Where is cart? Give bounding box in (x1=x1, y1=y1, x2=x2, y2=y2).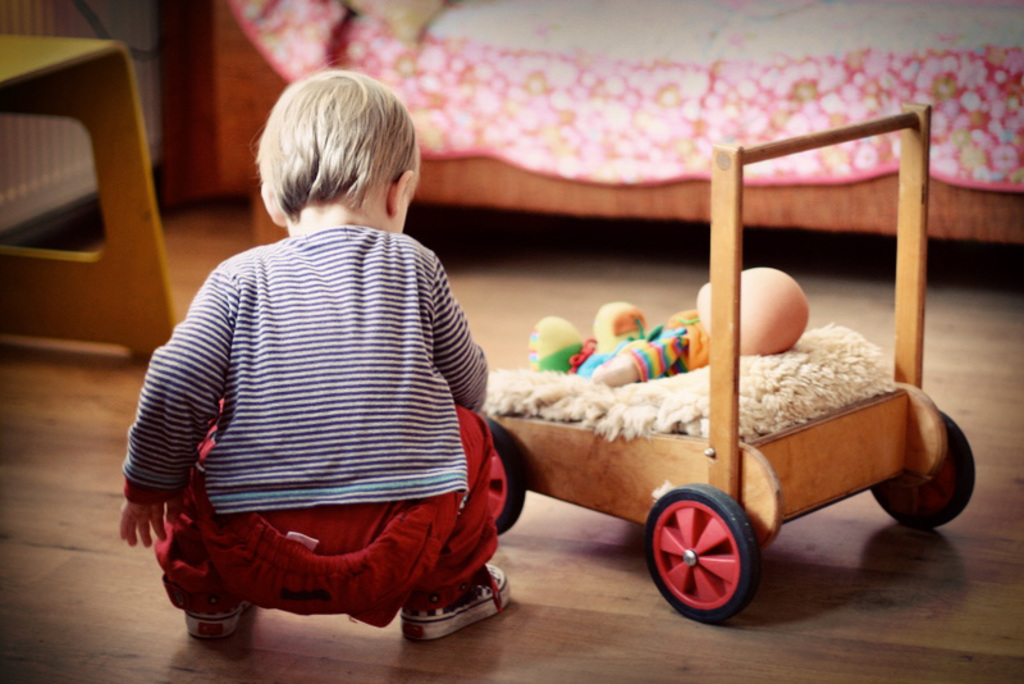
(x1=476, y1=100, x2=977, y2=628).
